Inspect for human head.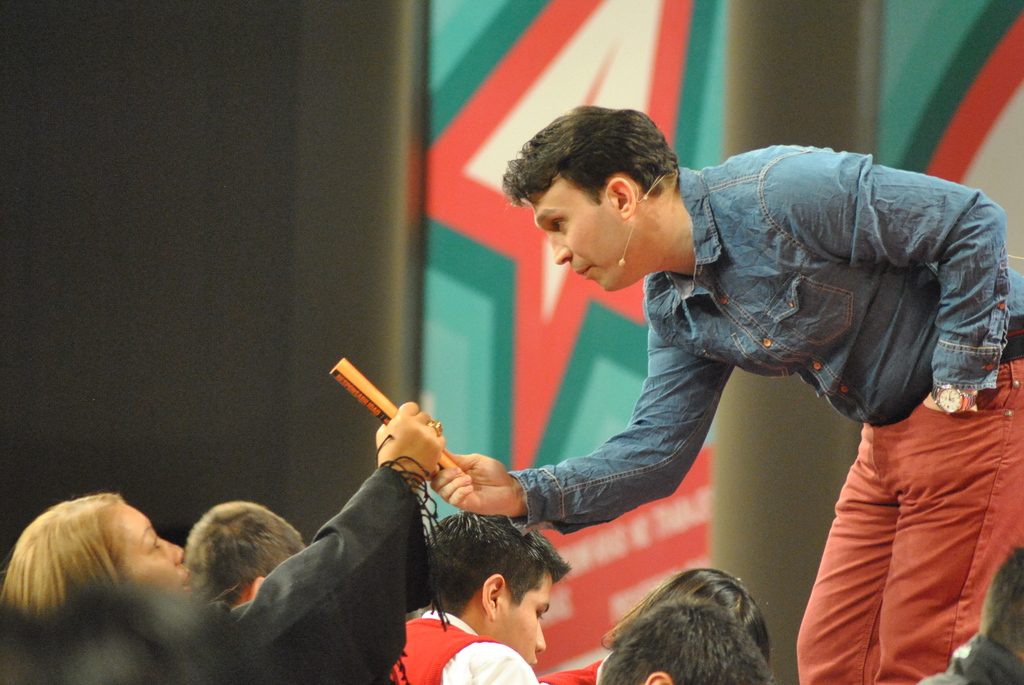
Inspection: {"x1": 403, "y1": 535, "x2": 574, "y2": 656}.
